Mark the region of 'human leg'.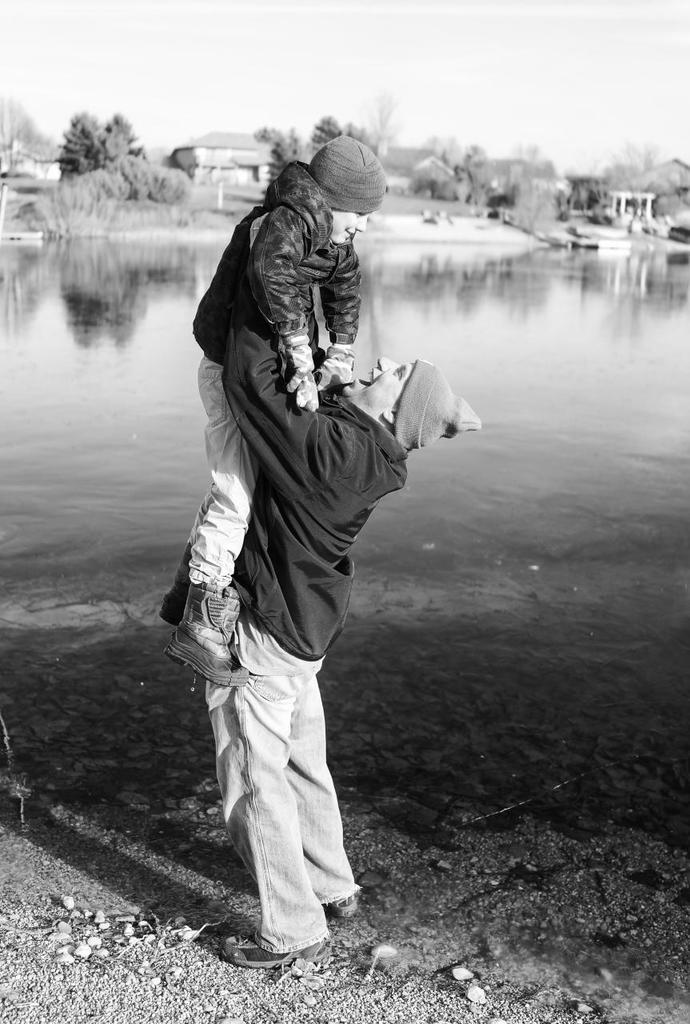
Region: bbox=(159, 352, 243, 690).
